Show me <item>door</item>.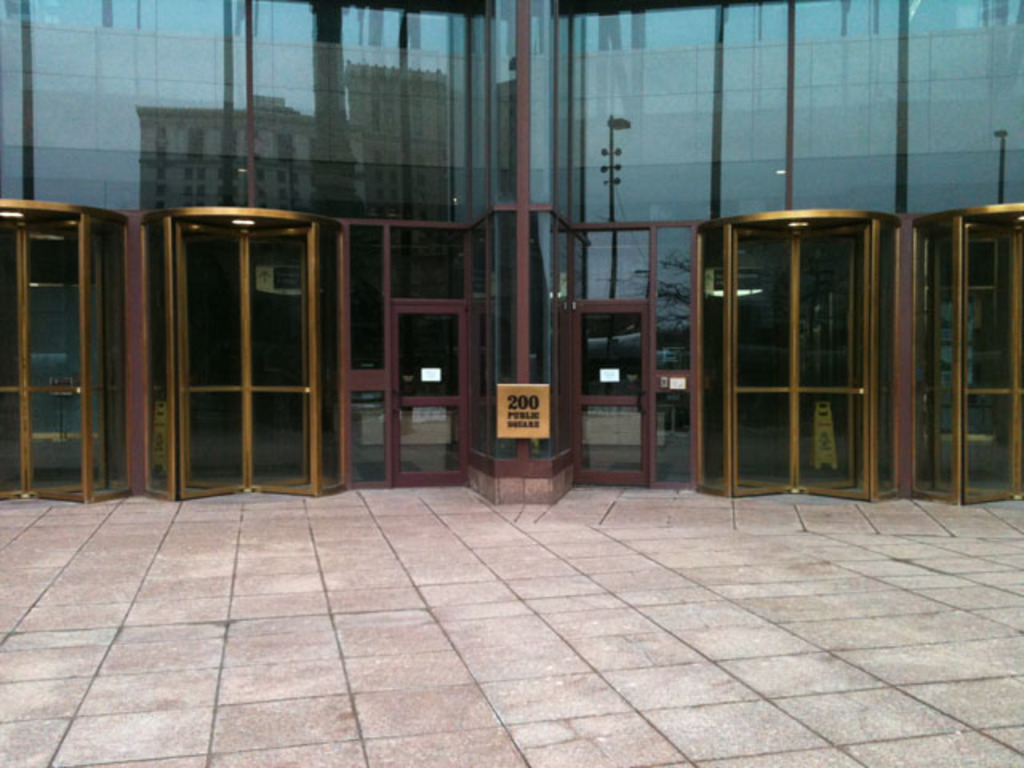
<item>door</item> is here: x1=576 y1=306 x2=648 y2=483.
